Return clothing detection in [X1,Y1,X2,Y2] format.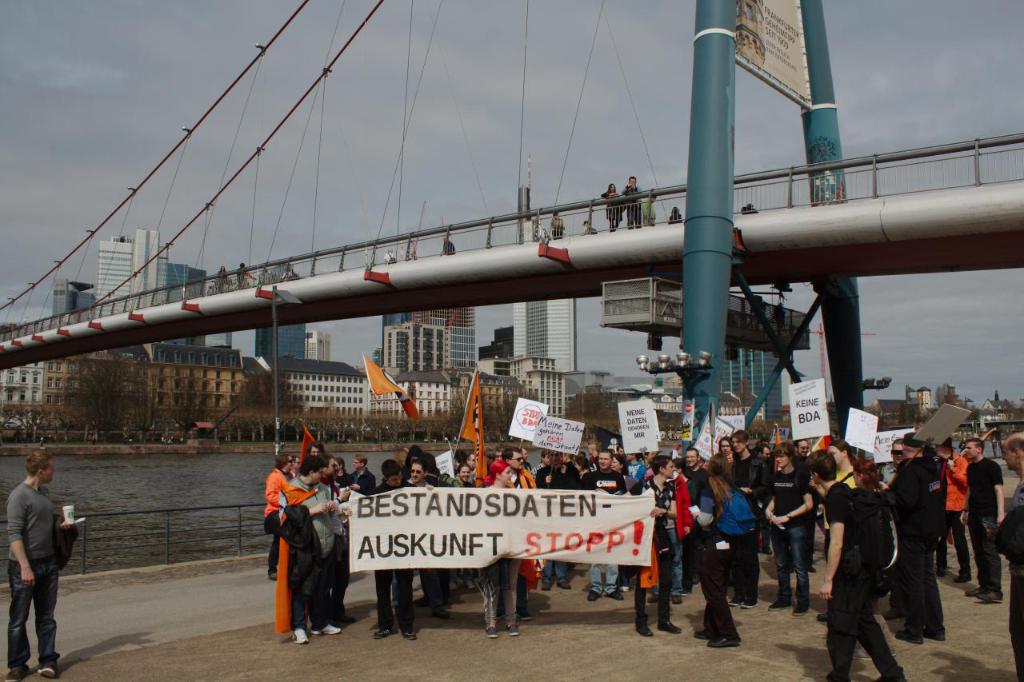
[729,448,758,610].
